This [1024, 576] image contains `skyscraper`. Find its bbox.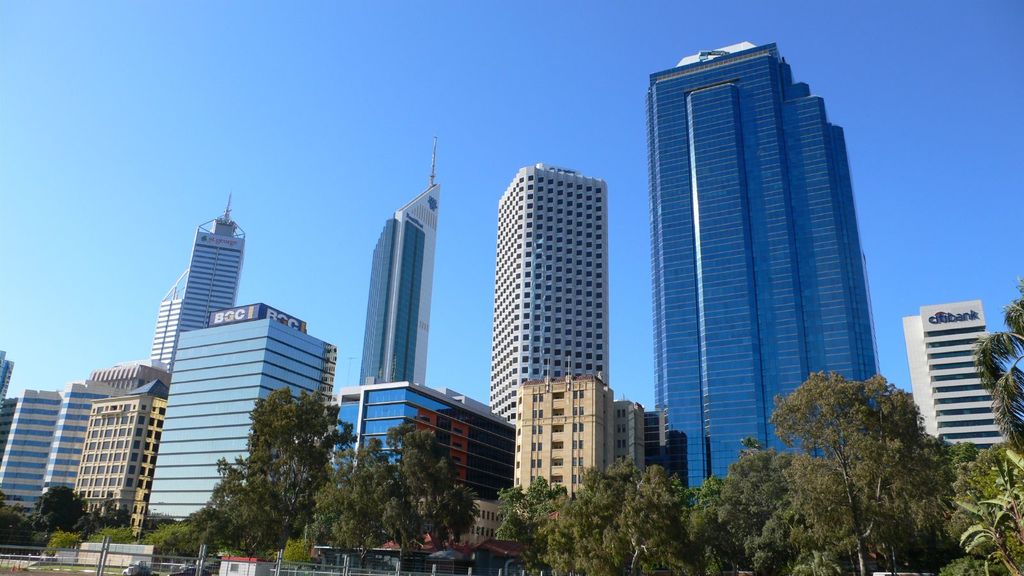
895/292/1009/452.
